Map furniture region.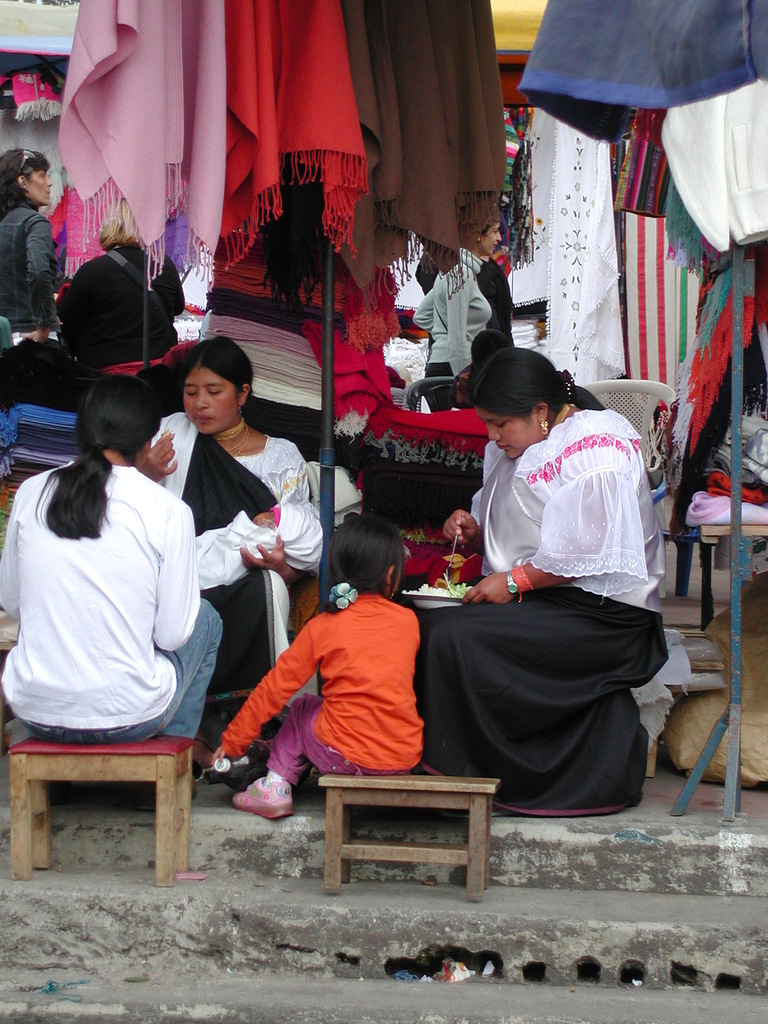
Mapped to [left=582, top=379, right=676, bottom=596].
